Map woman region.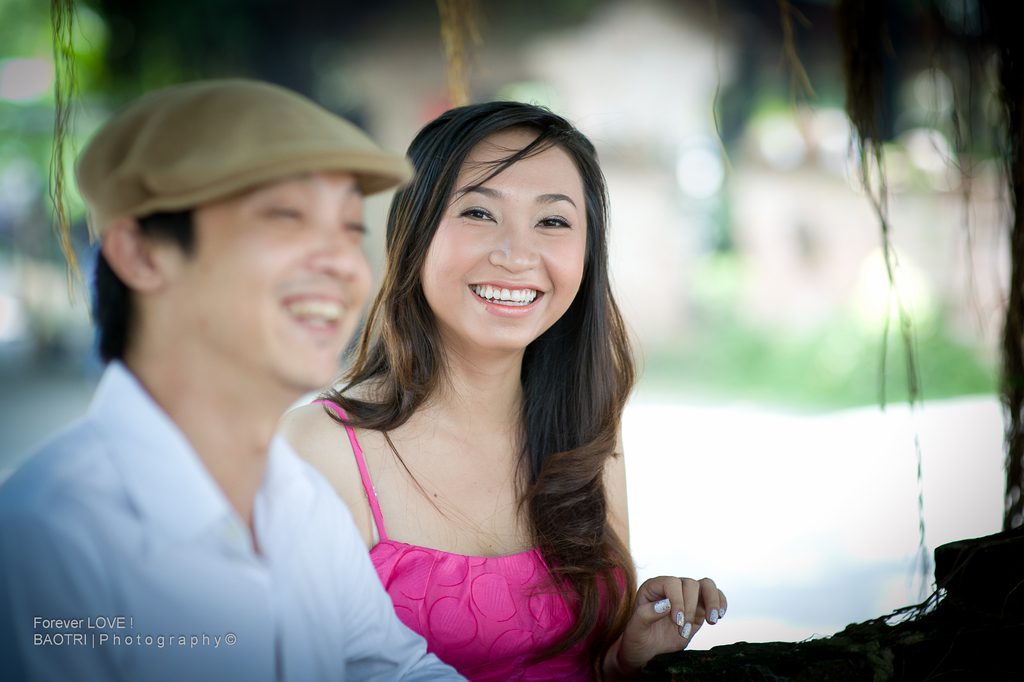
Mapped to [x1=275, y1=83, x2=731, y2=681].
